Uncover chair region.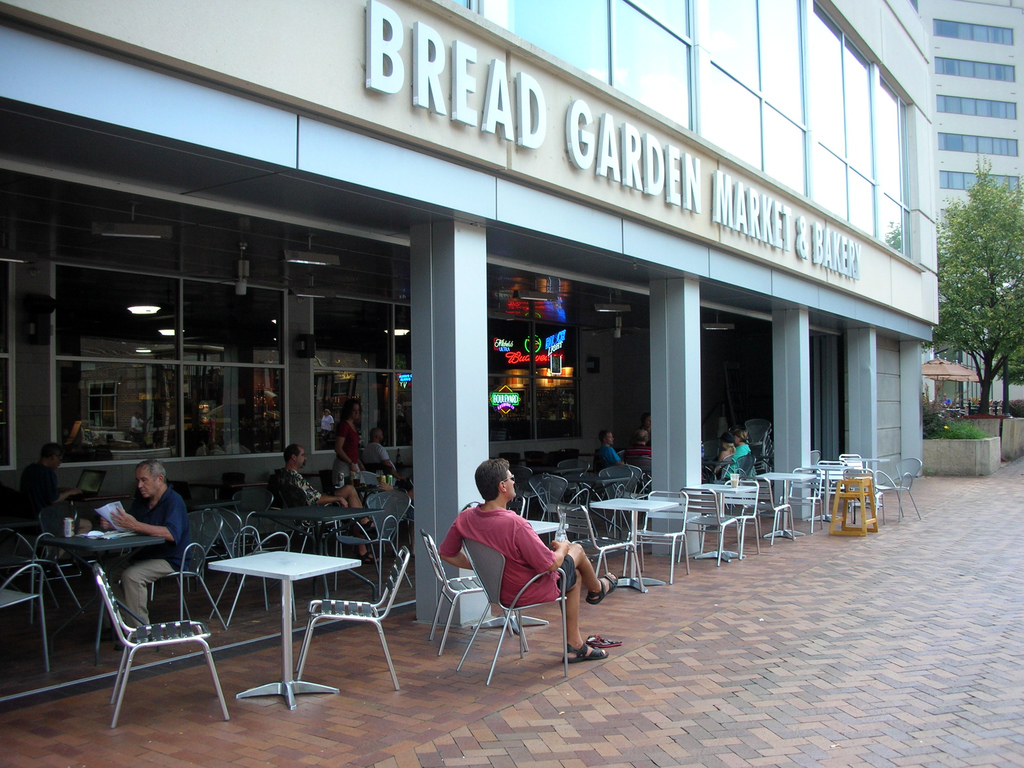
Uncovered: detection(196, 500, 326, 621).
